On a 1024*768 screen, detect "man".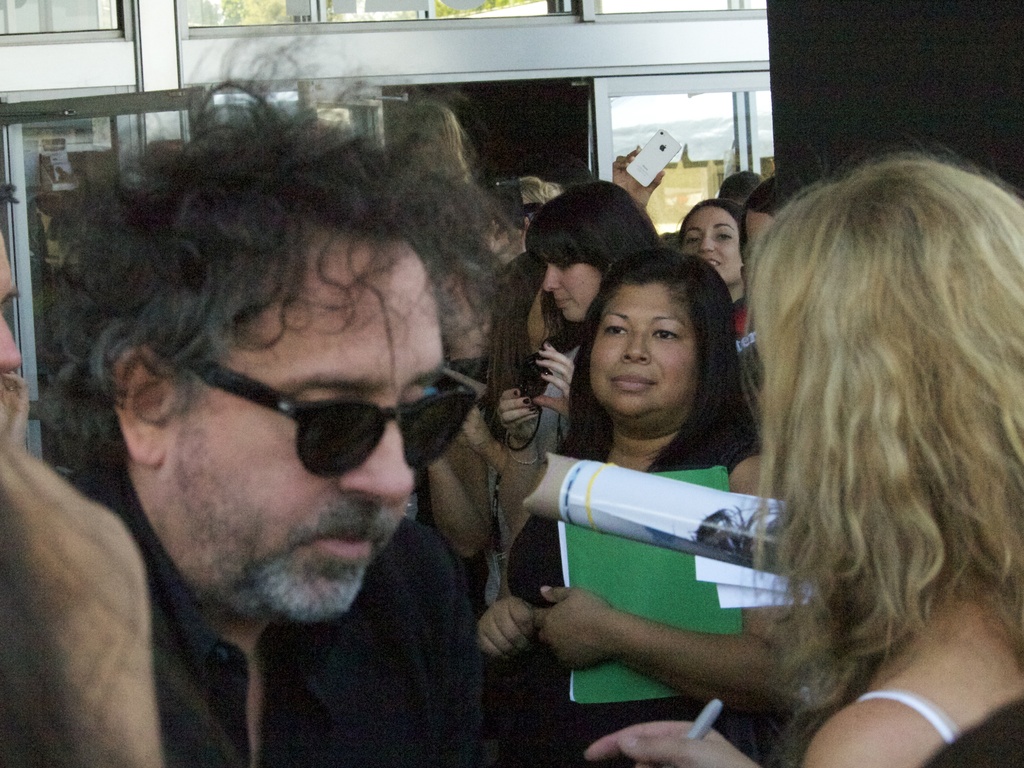
[48, 19, 495, 767].
